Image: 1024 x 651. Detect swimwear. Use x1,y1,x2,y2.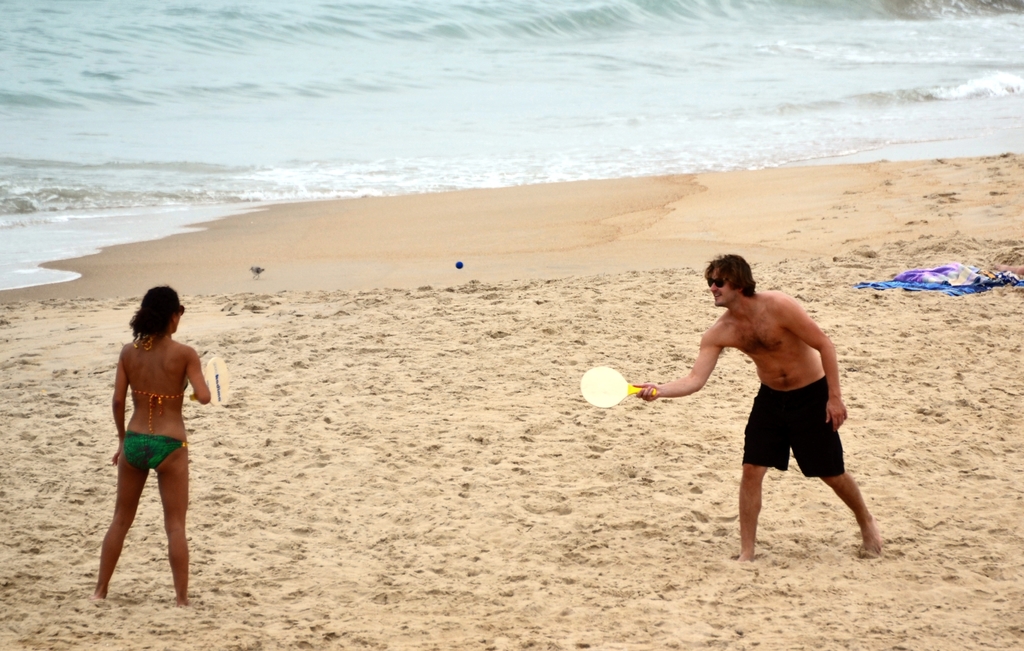
131,327,188,428.
